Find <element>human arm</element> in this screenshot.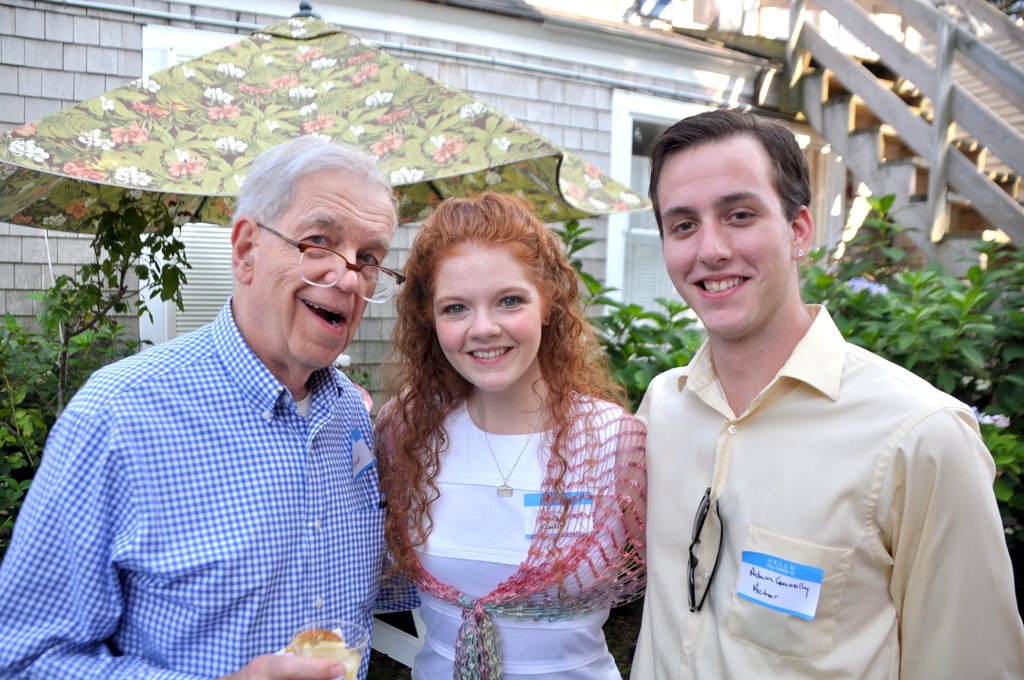
The bounding box for <element>human arm</element> is select_region(888, 407, 993, 669).
